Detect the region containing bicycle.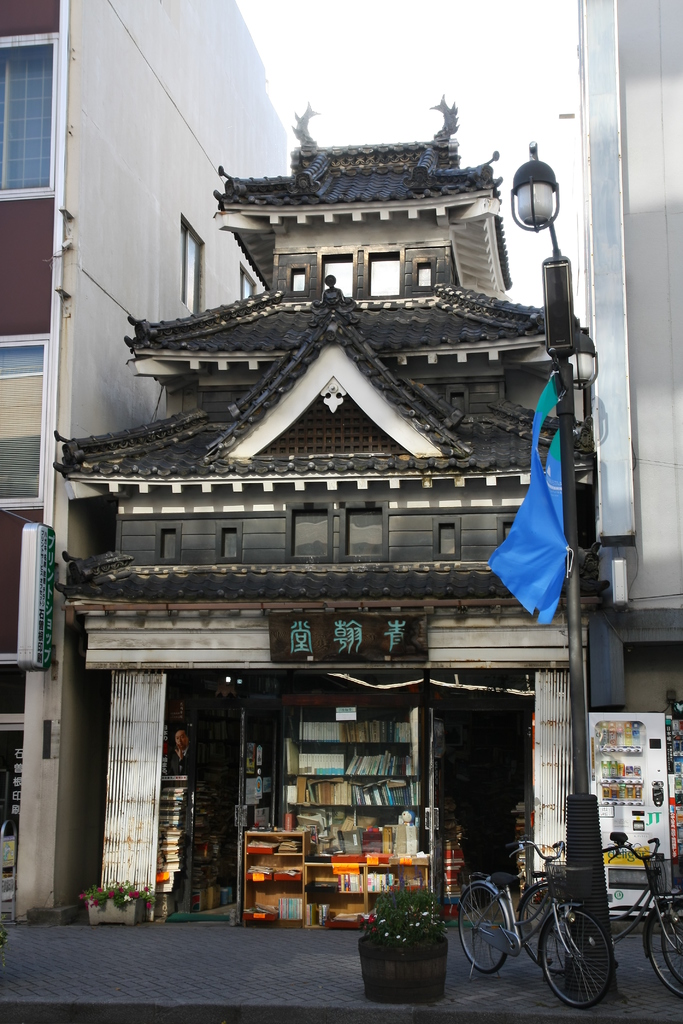
[x1=515, y1=841, x2=682, y2=993].
